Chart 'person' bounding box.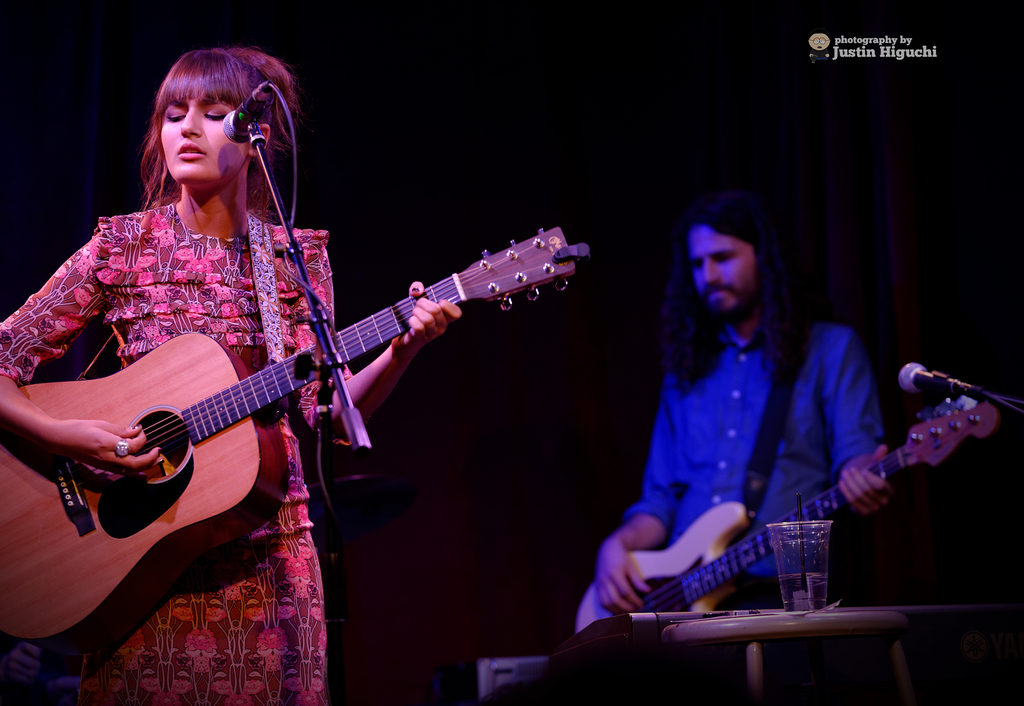
Charted: [left=606, top=179, right=934, bottom=664].
